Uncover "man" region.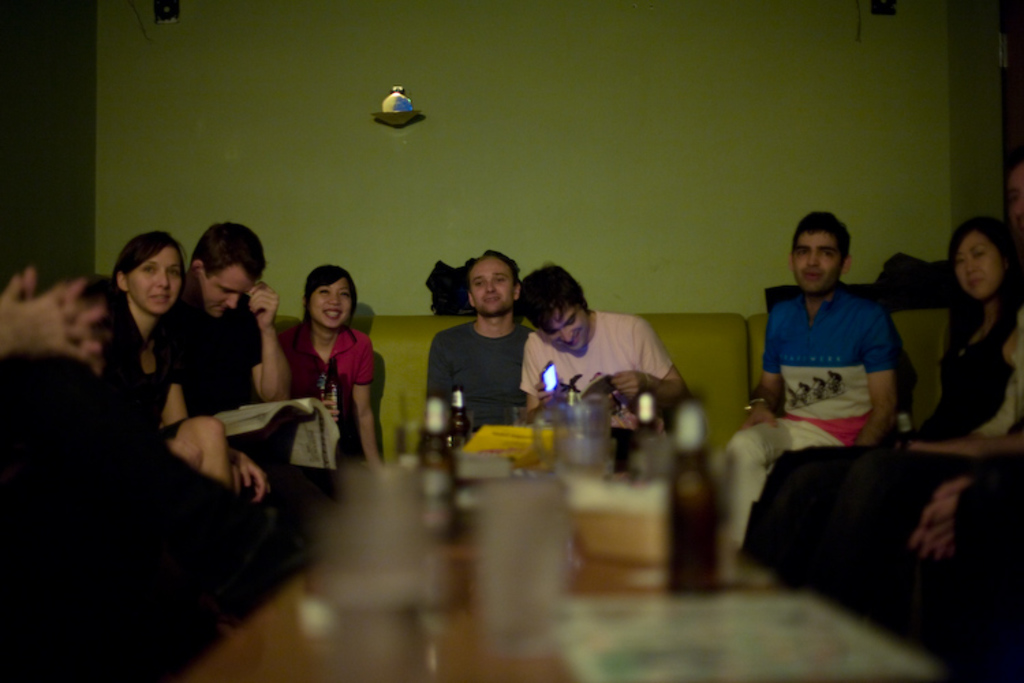
Uncovered: 750/212/933/490.
